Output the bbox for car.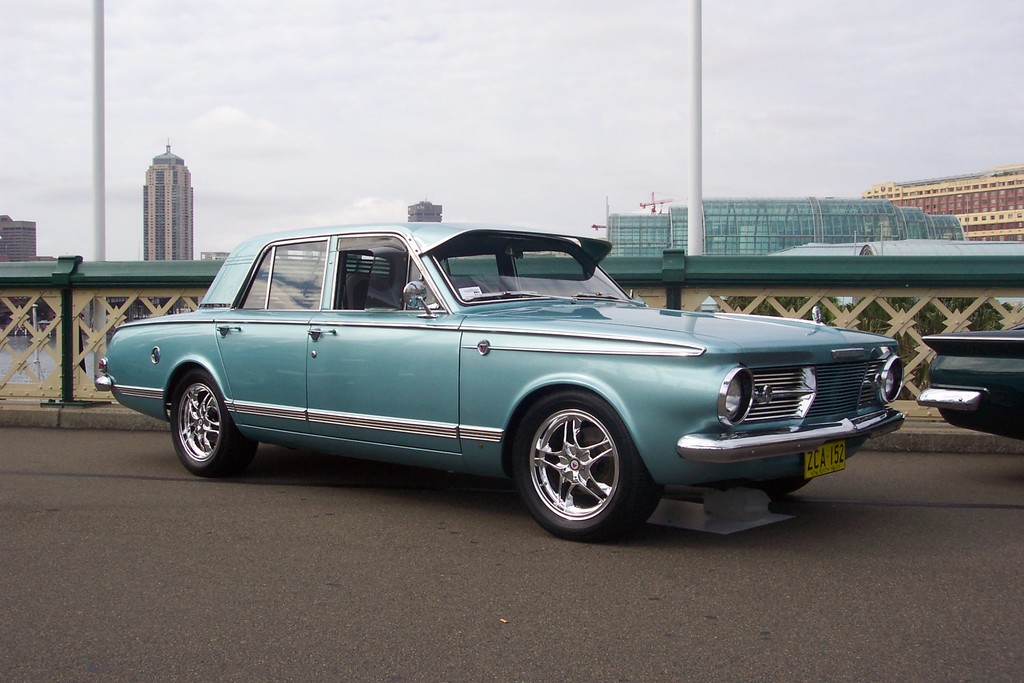
[x1=104, y1=218, x2=934, y2=547].
